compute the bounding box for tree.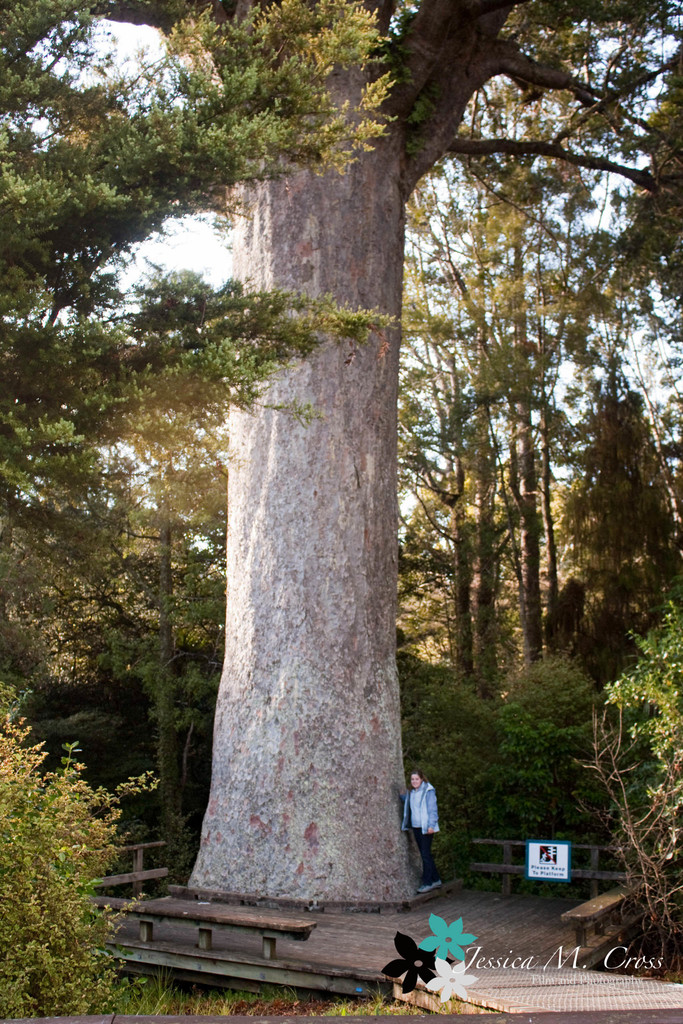
Rect(0, 673, 188, 1023).
